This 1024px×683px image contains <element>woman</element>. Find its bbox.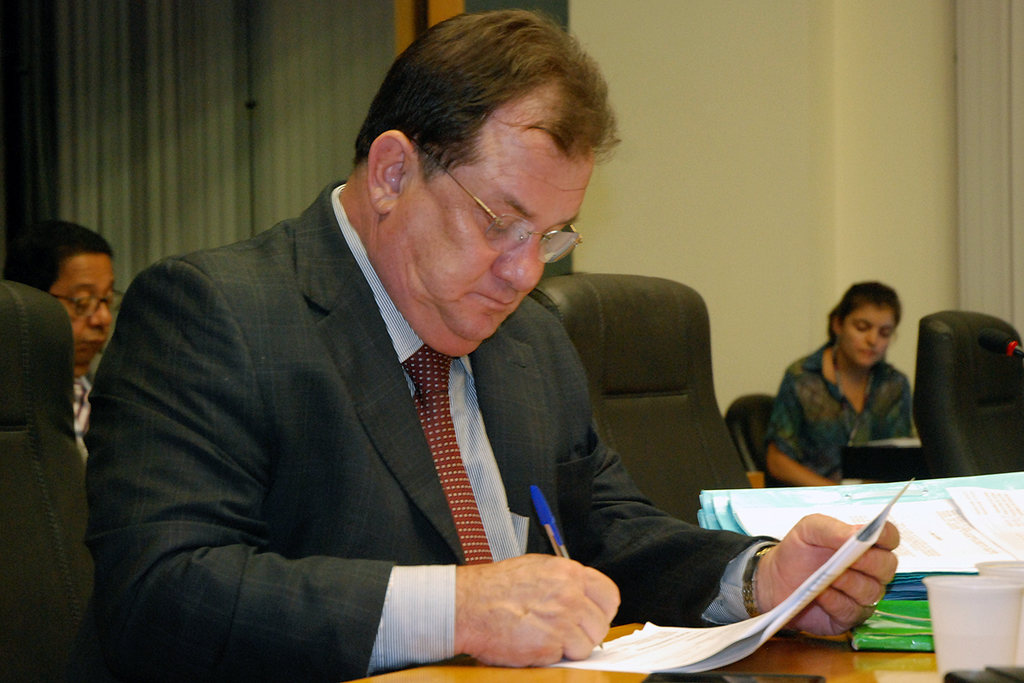
{"left": 786, "top": 274, "right": 935, "bottom": 481}.
